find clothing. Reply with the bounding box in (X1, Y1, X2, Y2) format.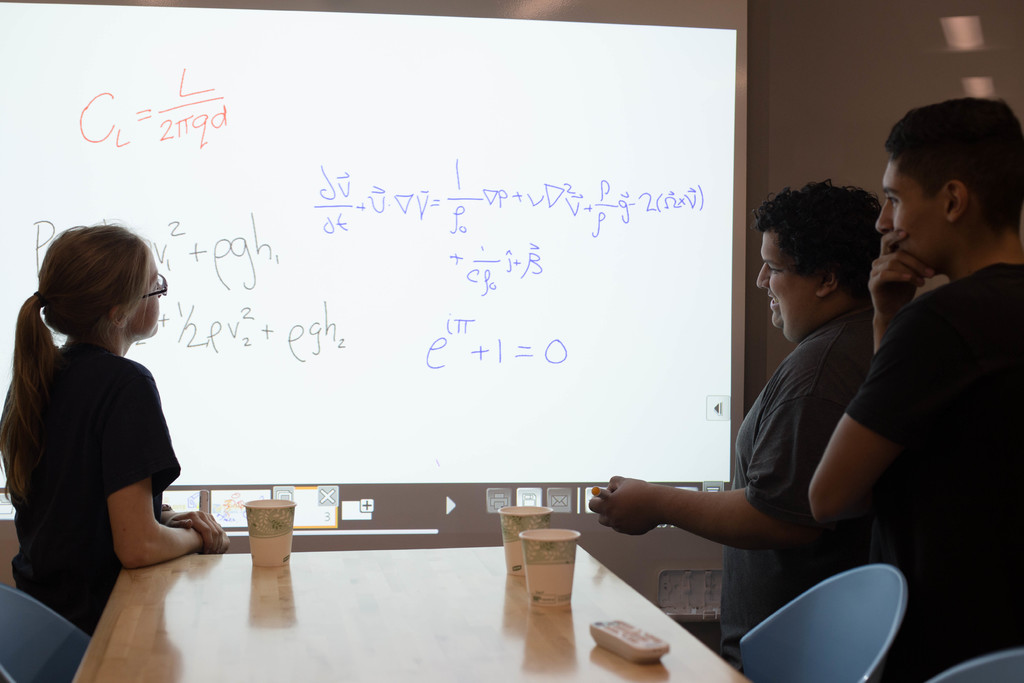
(0, 355, 192, 667).
